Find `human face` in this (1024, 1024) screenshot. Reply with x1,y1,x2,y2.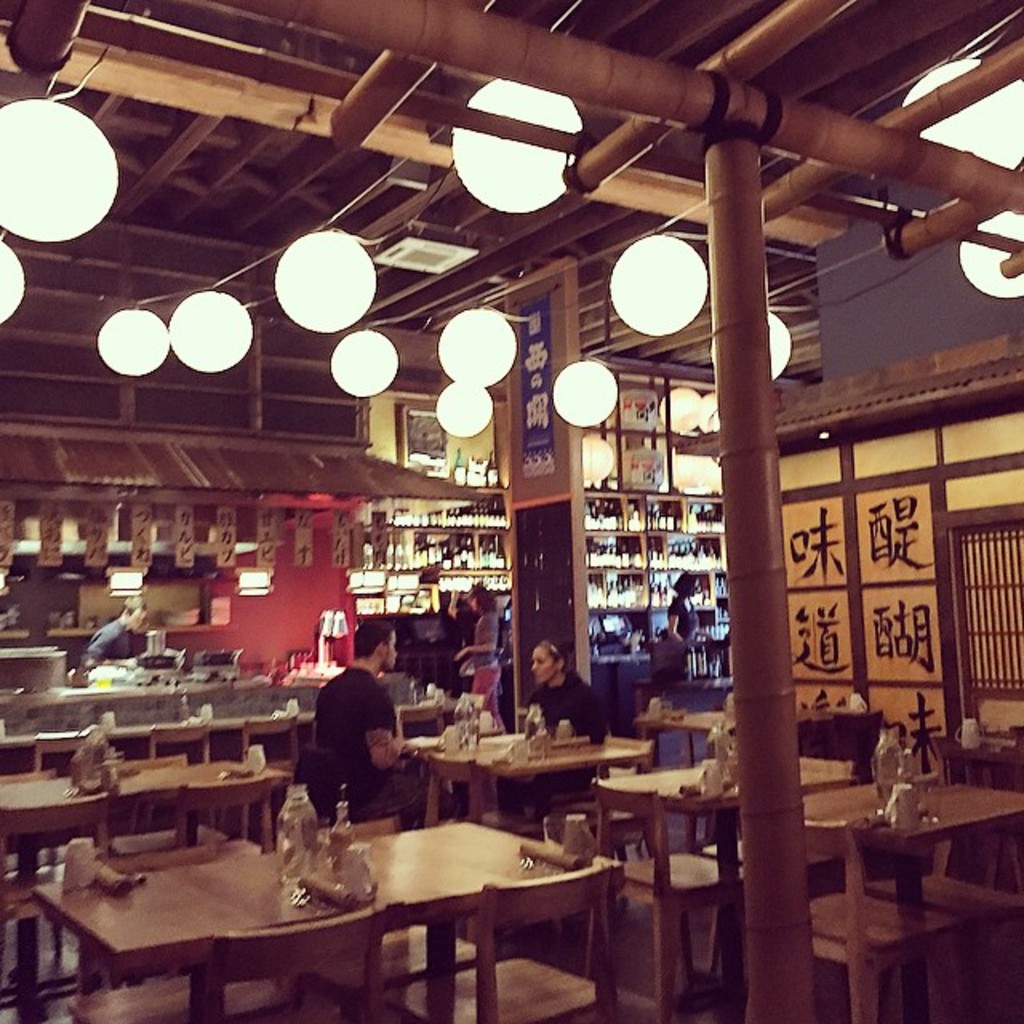
530,645,558,685.
